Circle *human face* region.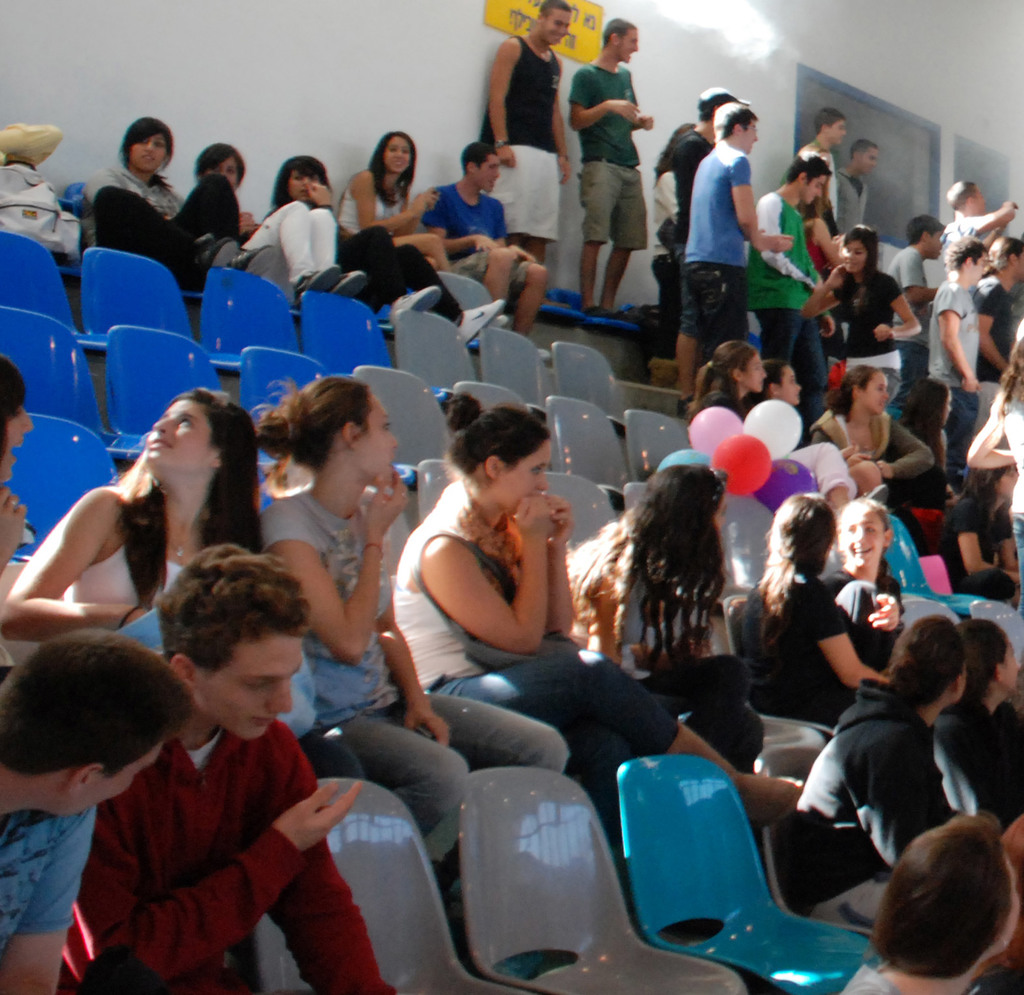
Region: 505,440,551,517.
